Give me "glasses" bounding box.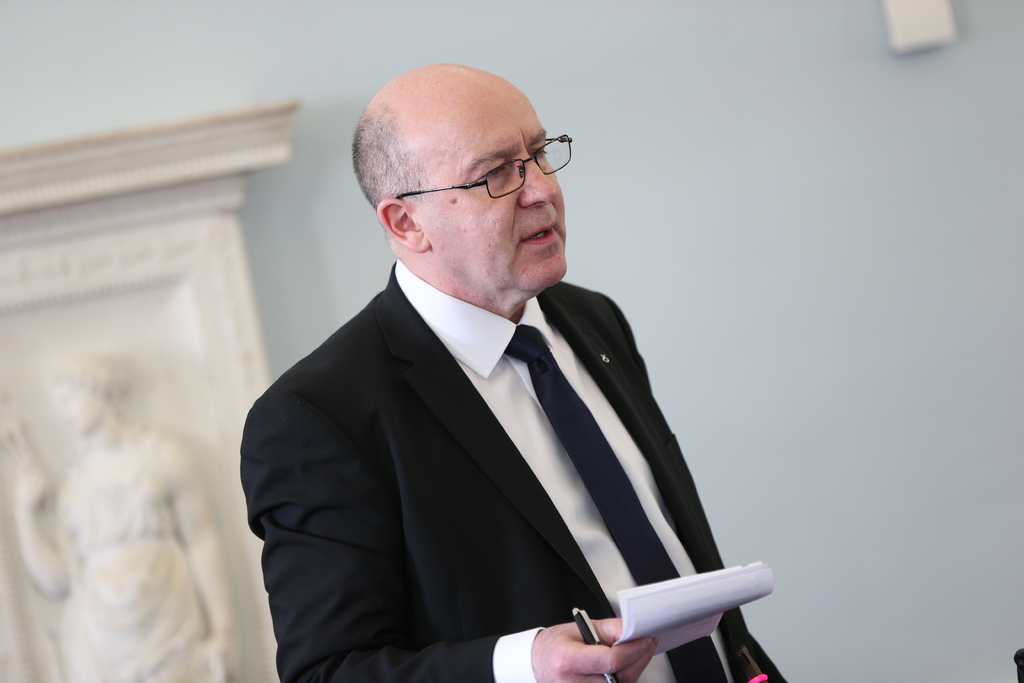
[x1=397, y1=131, x2=572, y2=199].
